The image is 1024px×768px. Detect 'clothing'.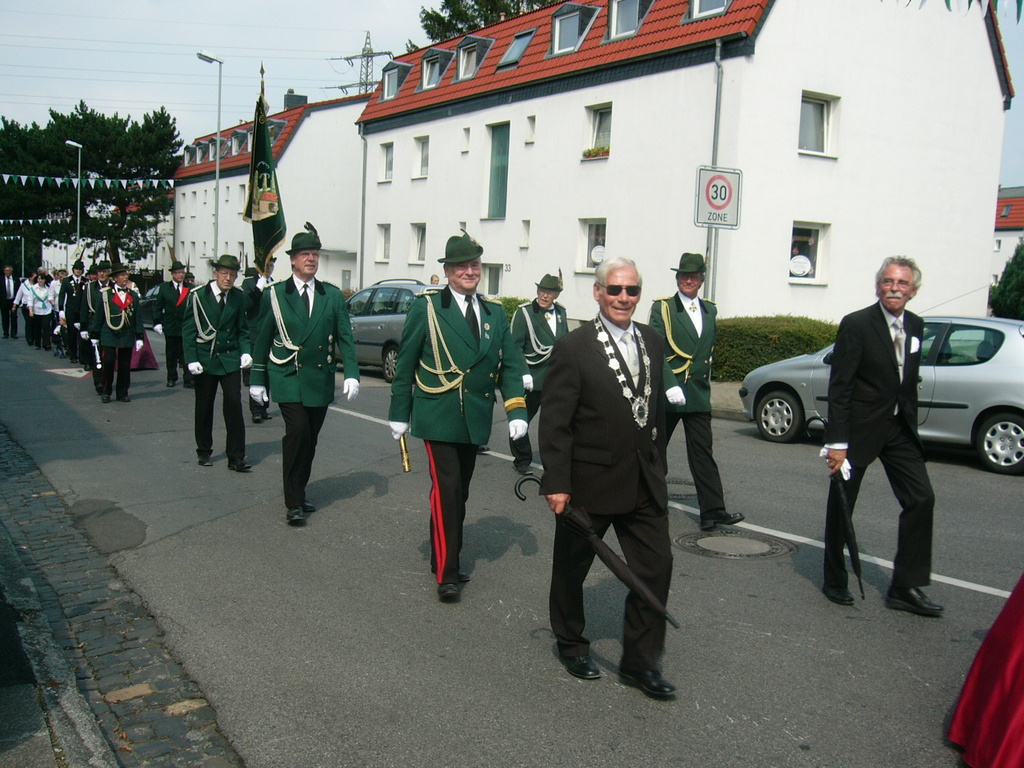
Detection: box=[499, 290, 573, 458].
